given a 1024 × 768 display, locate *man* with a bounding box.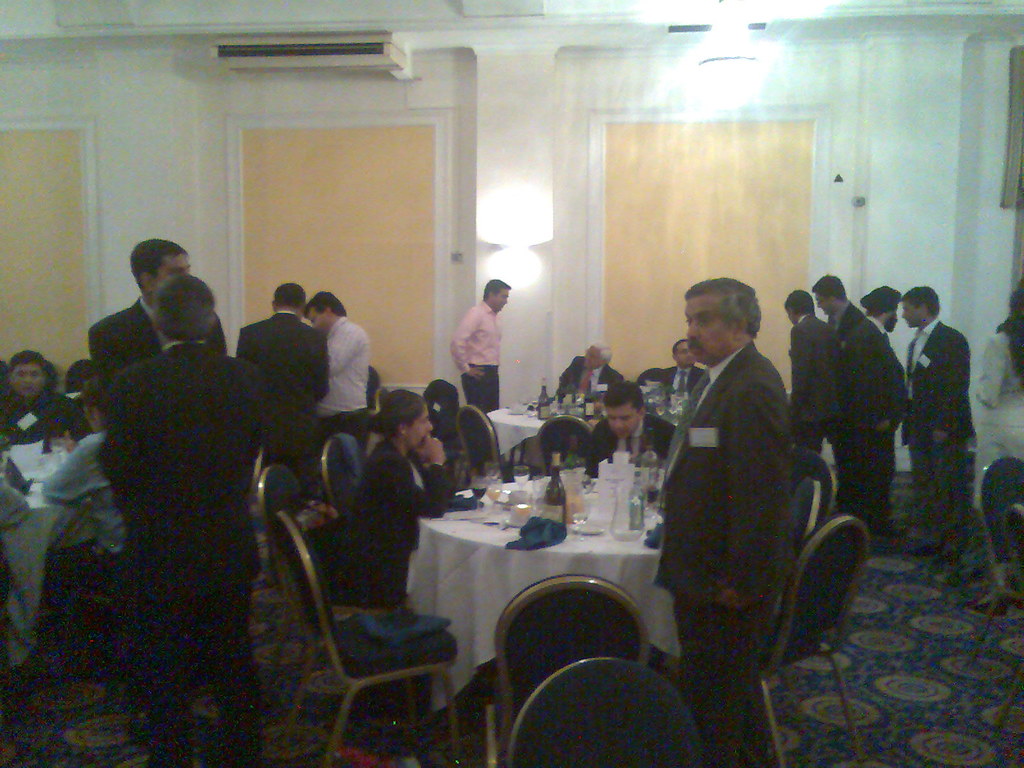
Located: BBox(83, 273, 259, 766).
